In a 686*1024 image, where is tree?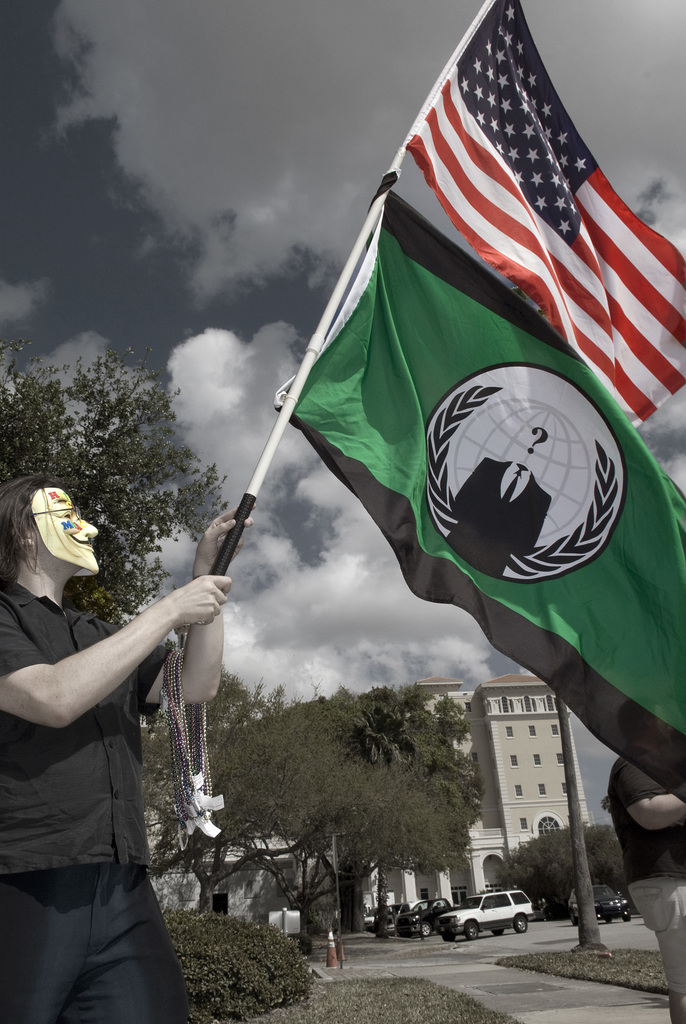
BBox(491, 820, 641, 921).
